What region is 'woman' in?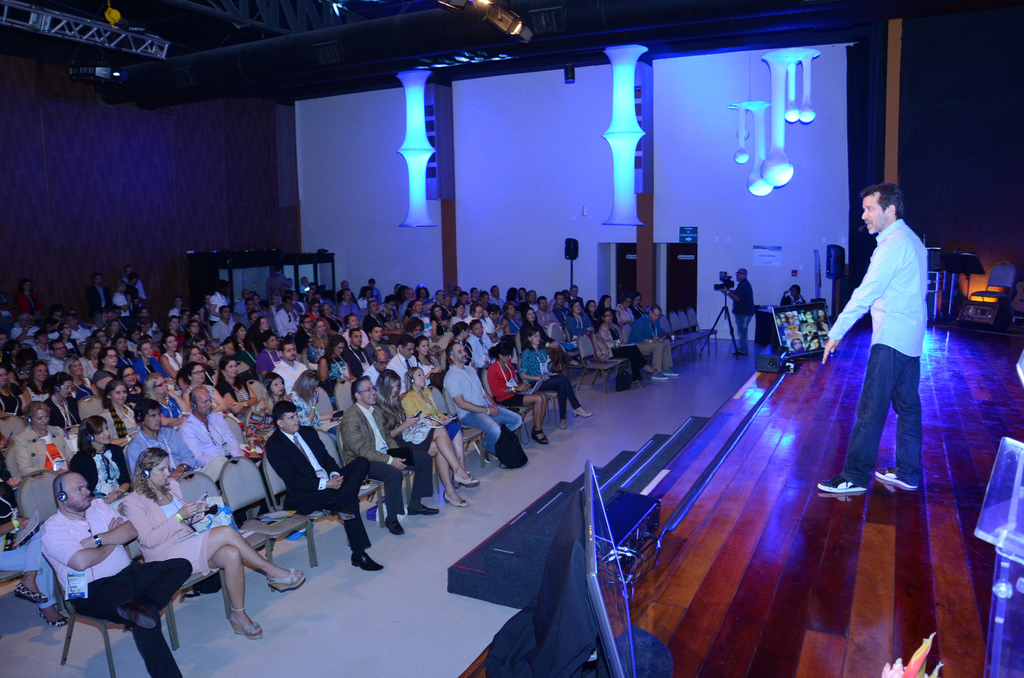
247 375 287 440.
